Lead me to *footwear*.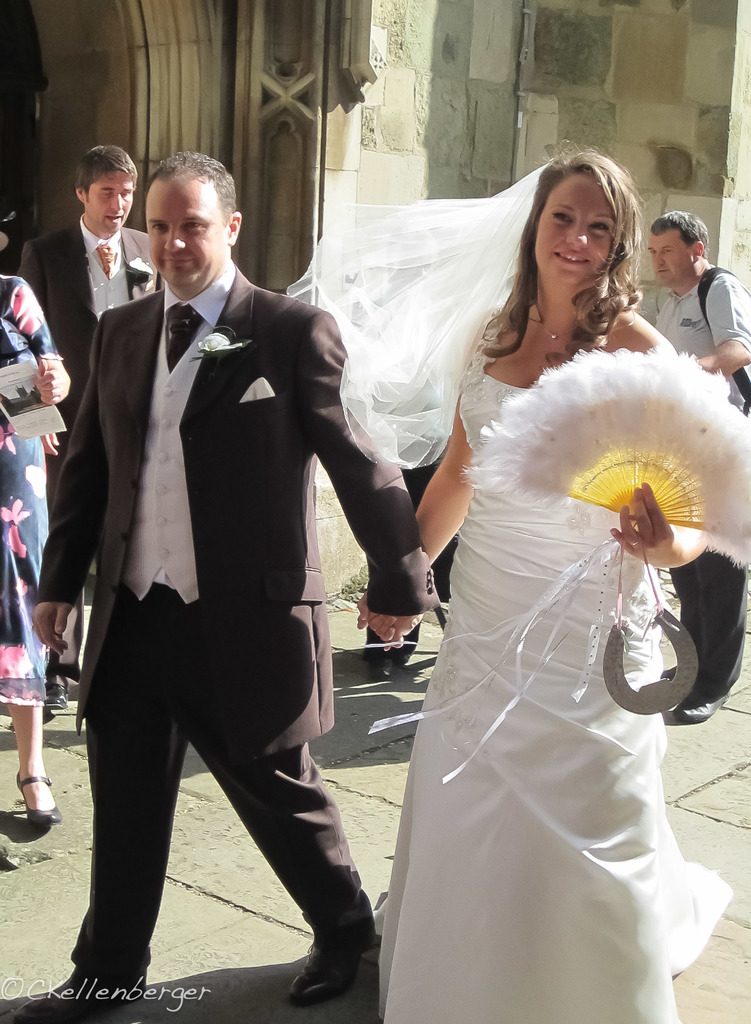
Lead to [x1=12, y1=763, x2=61, y2=835].
